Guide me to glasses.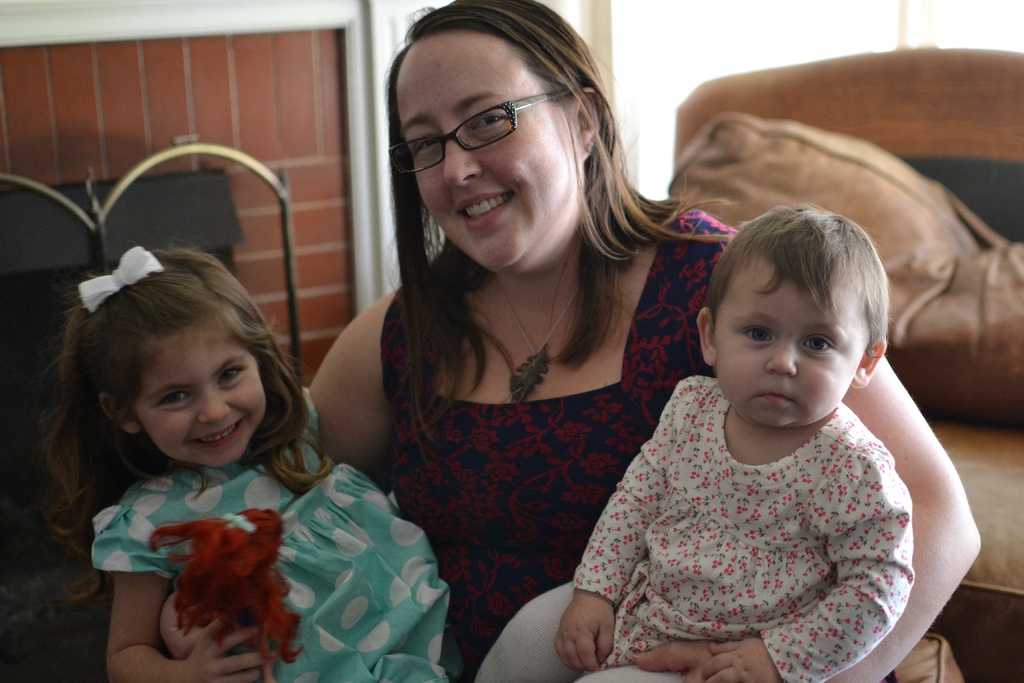
Guidance: BBox(385, 90, 586, 164).
